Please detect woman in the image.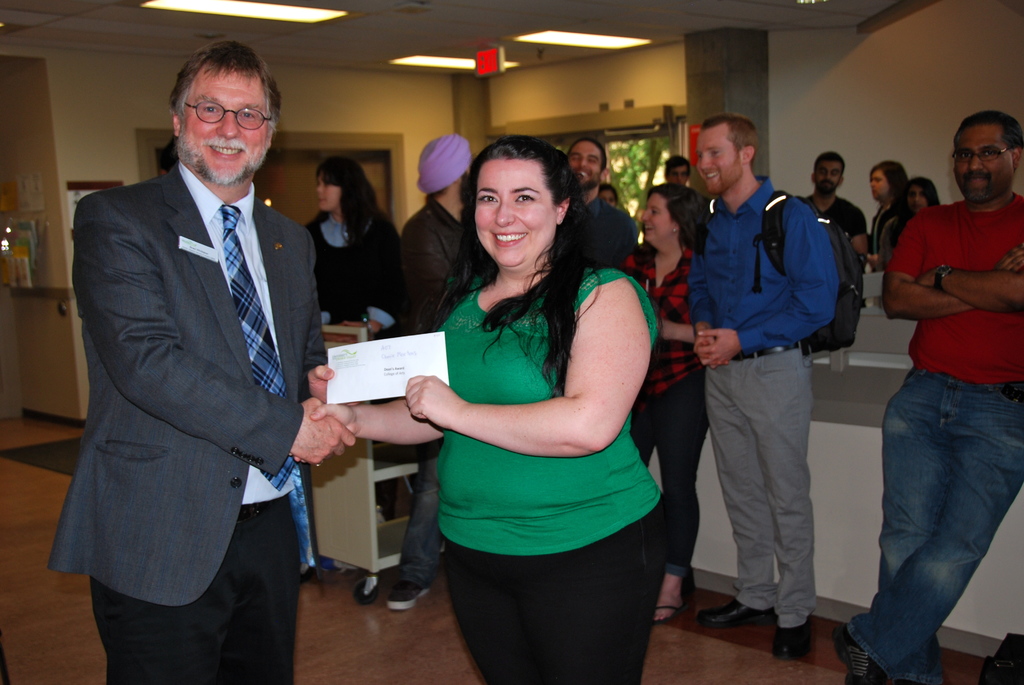
<region>287, 136, 673, 684</region>.
